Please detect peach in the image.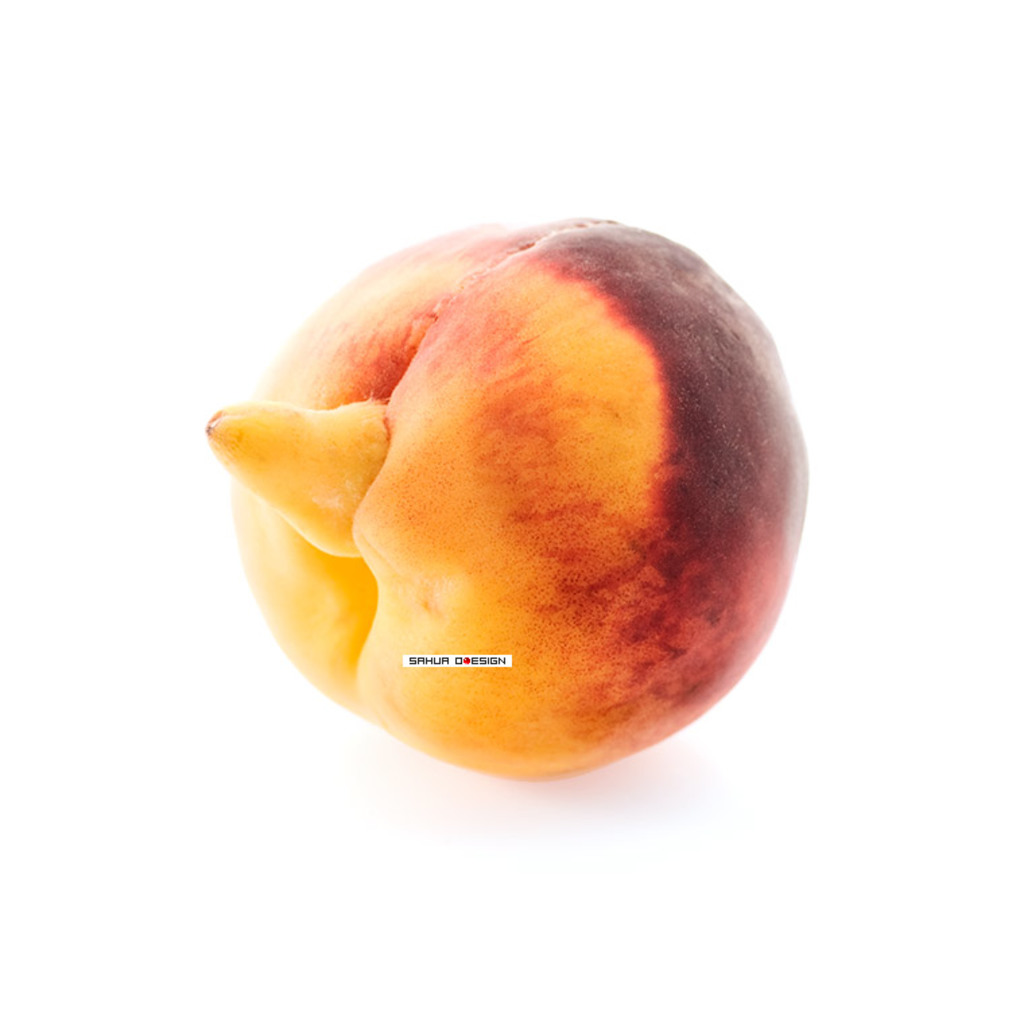
[x1=209, y1=218, x2=802, y2=777].
